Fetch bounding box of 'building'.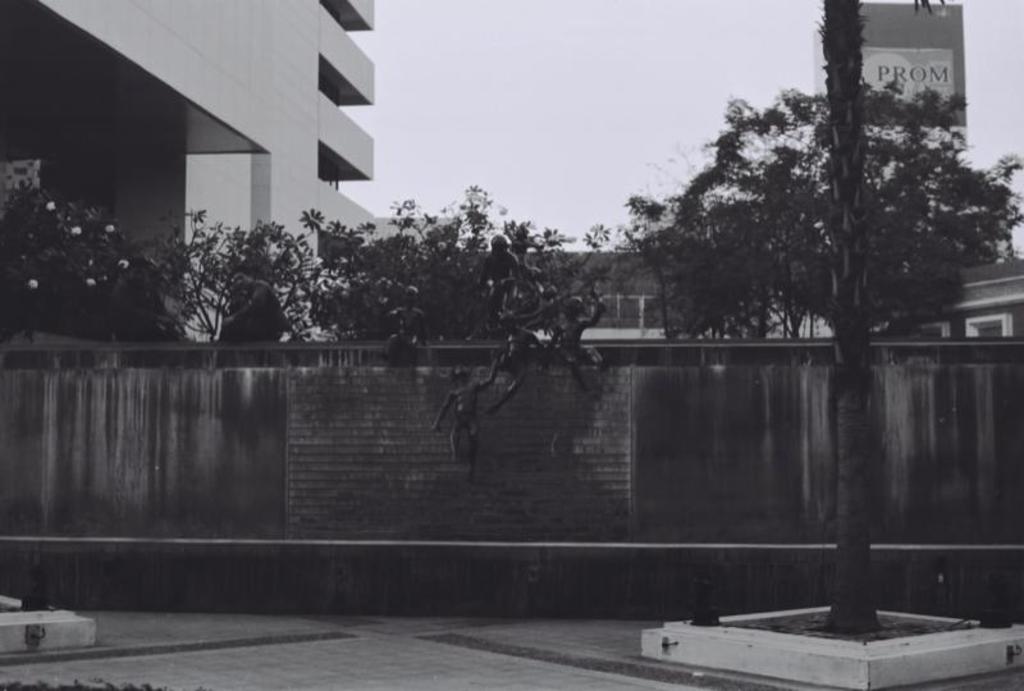
Bbox: Rect(0, 0, 375, 344).
